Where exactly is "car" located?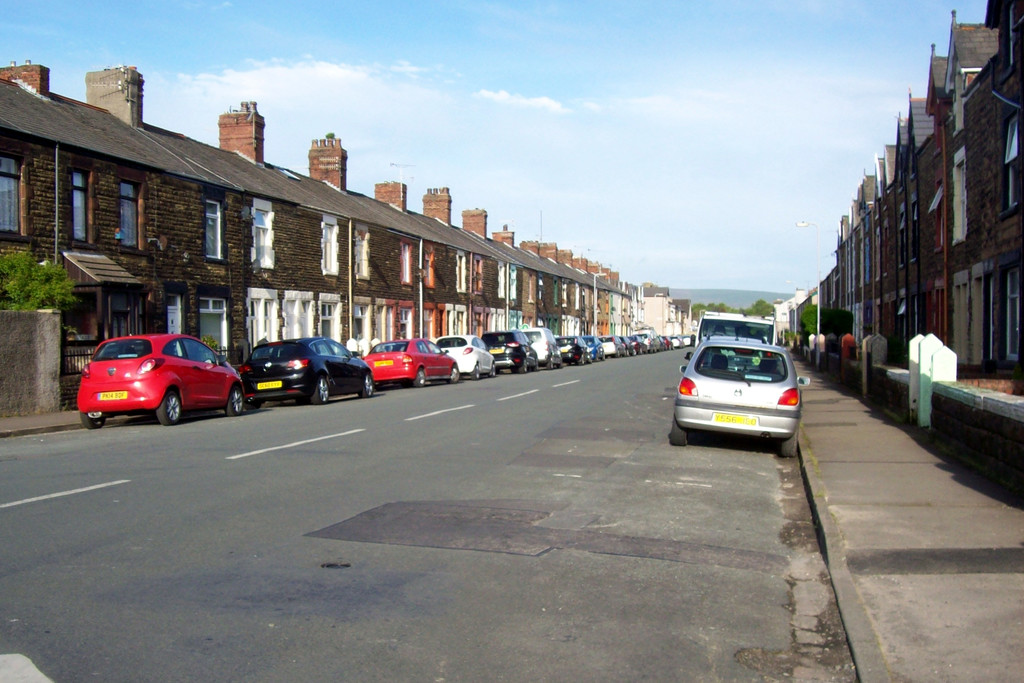
Its bounding box is [x1=555, y1=333, x2=586, y2=366].
